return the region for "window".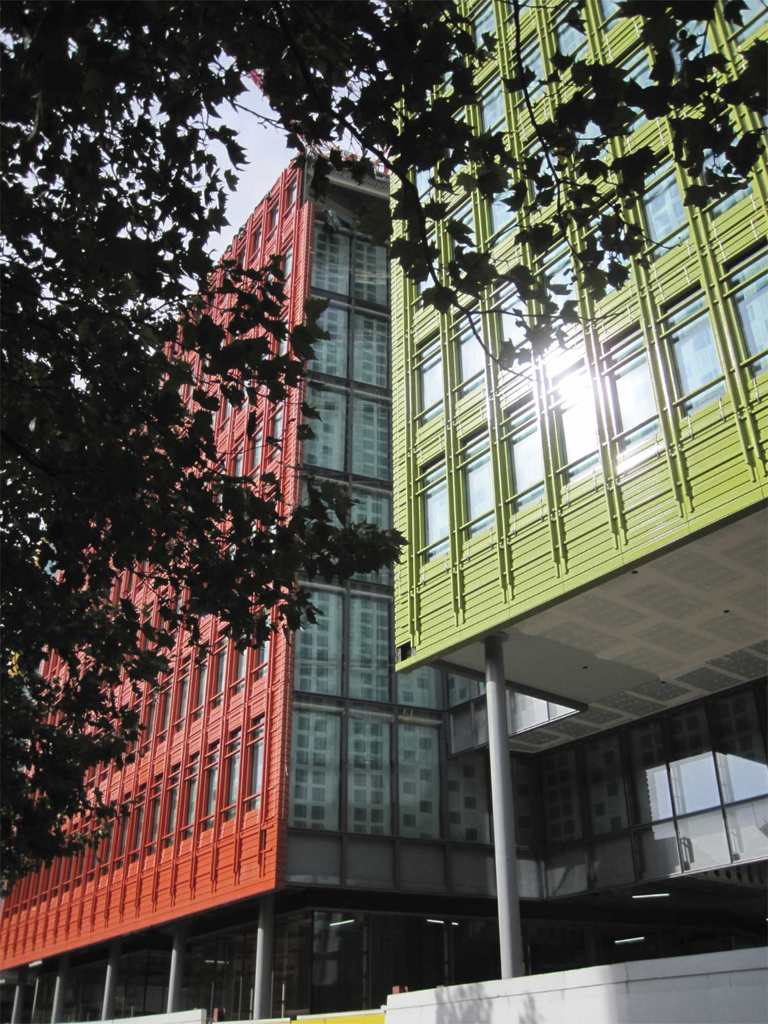
detection(502, 389, 534, 516).
